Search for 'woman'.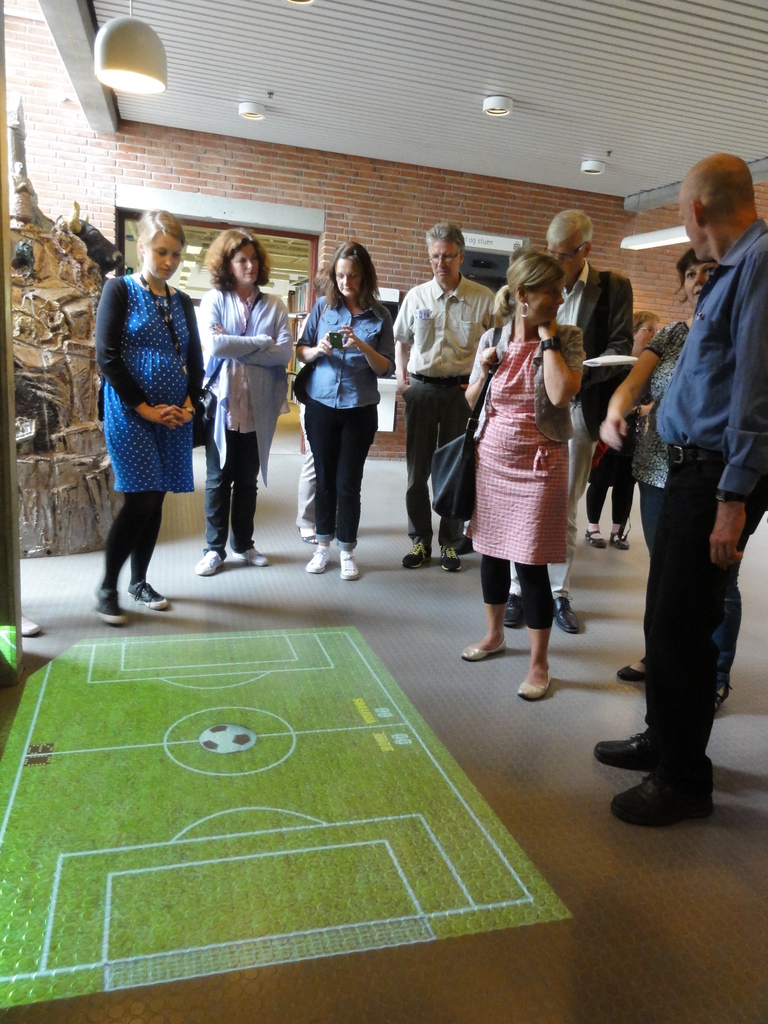
Found at 195:221:296:573.
